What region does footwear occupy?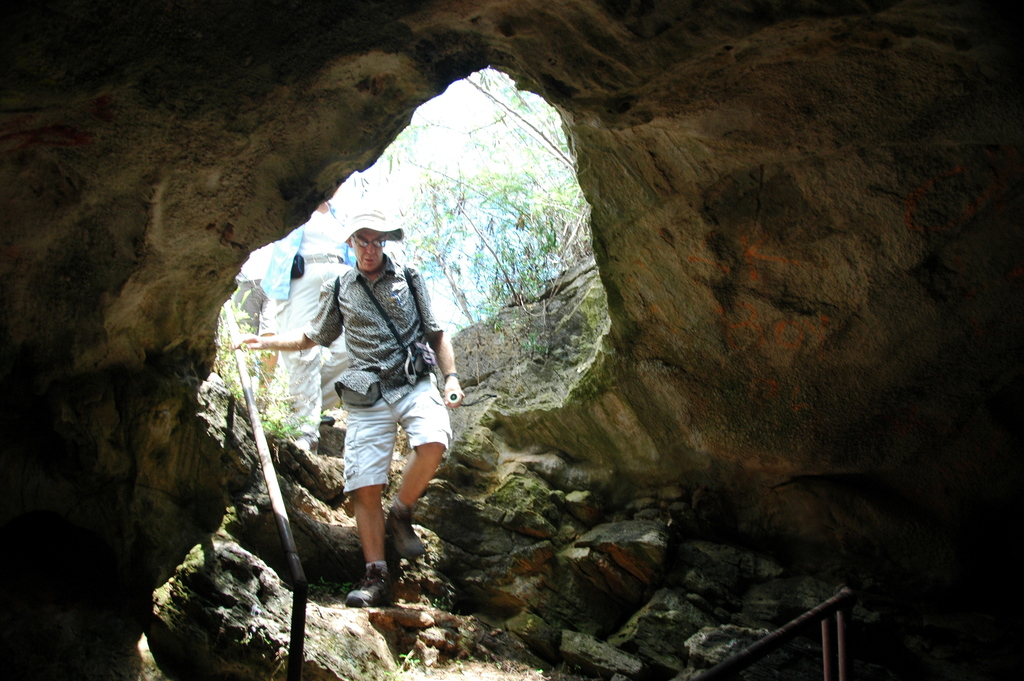
(392, 502, 426, 562).
